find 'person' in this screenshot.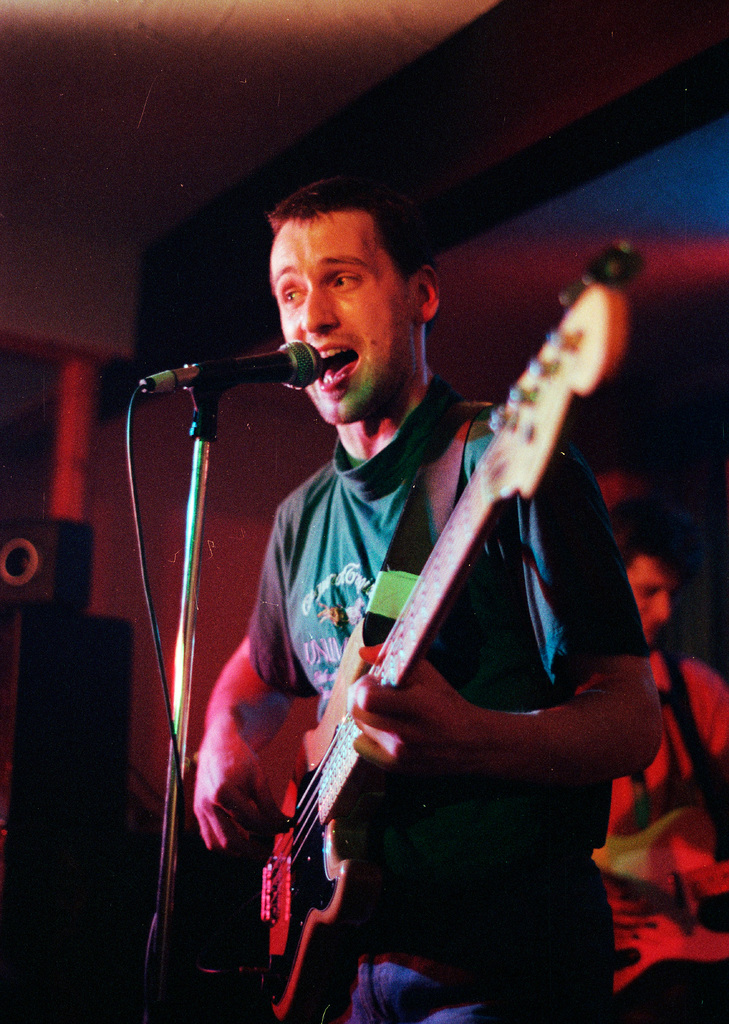
The bounding box for 'person' is (584, 479, 728, 1023).
